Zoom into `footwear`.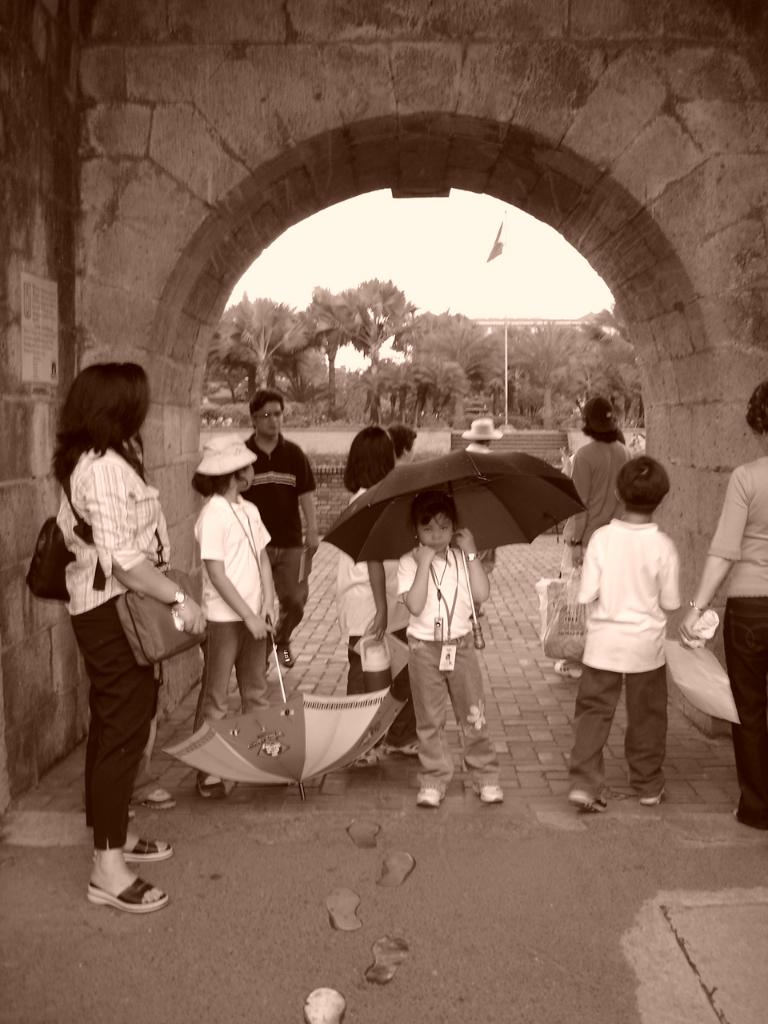
Zoom target: pyautogui.locateOnScreen(358, 750, 377, 767).
